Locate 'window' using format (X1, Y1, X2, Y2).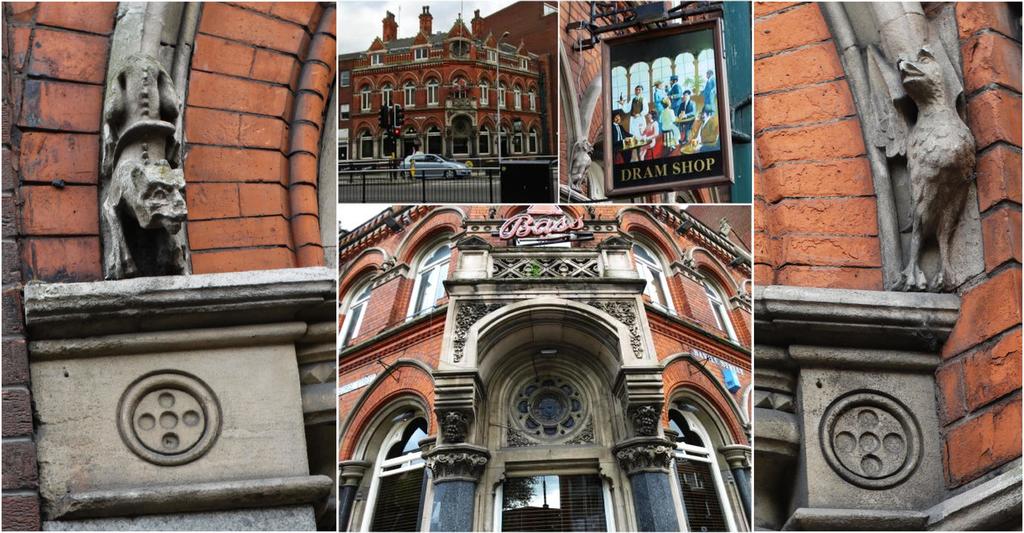
(499, 131, 510, 154).
